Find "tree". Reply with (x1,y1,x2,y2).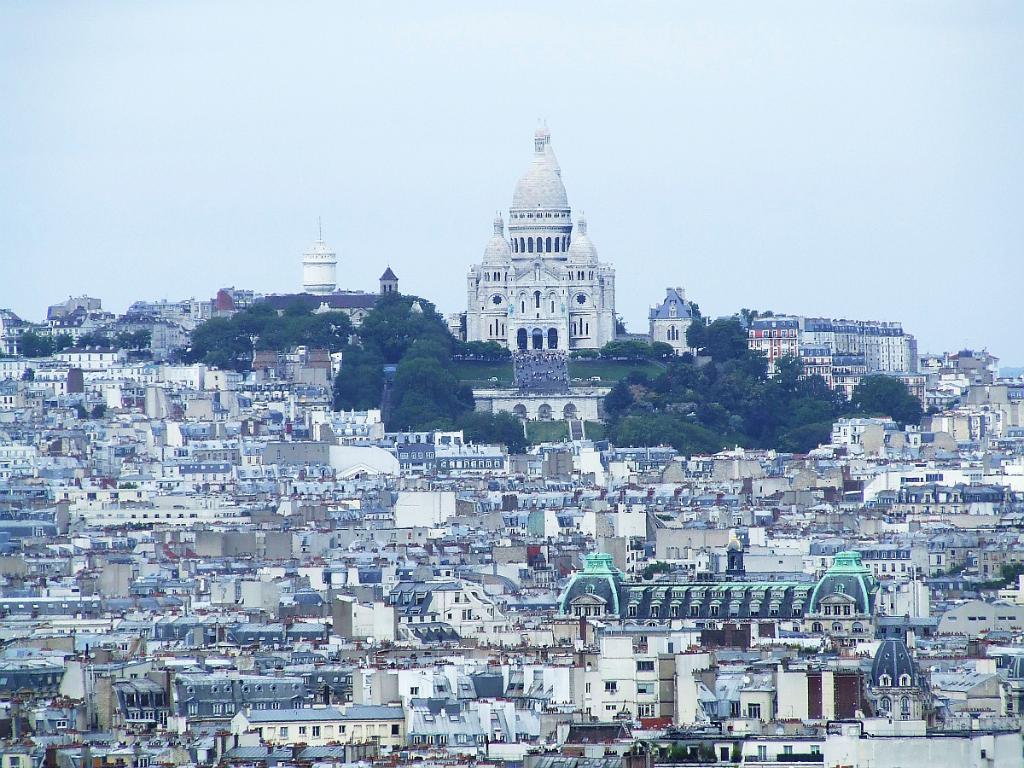
(597,380,641,425).
